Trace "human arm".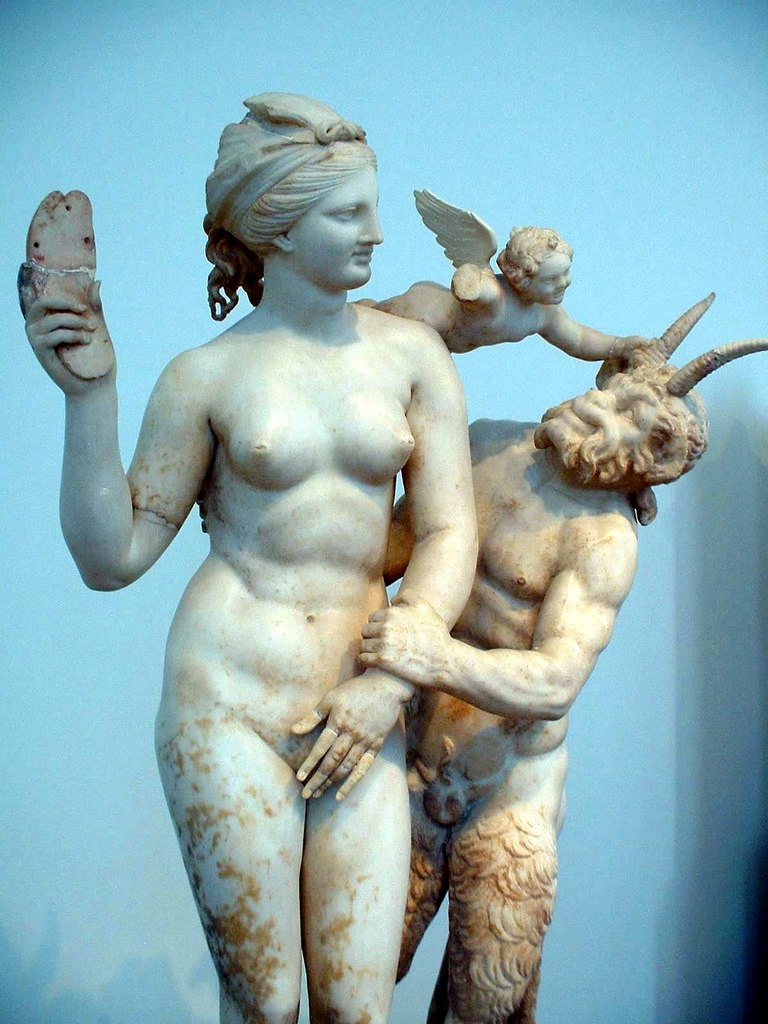
Traced to Rect(538, 300, 664, 360).
